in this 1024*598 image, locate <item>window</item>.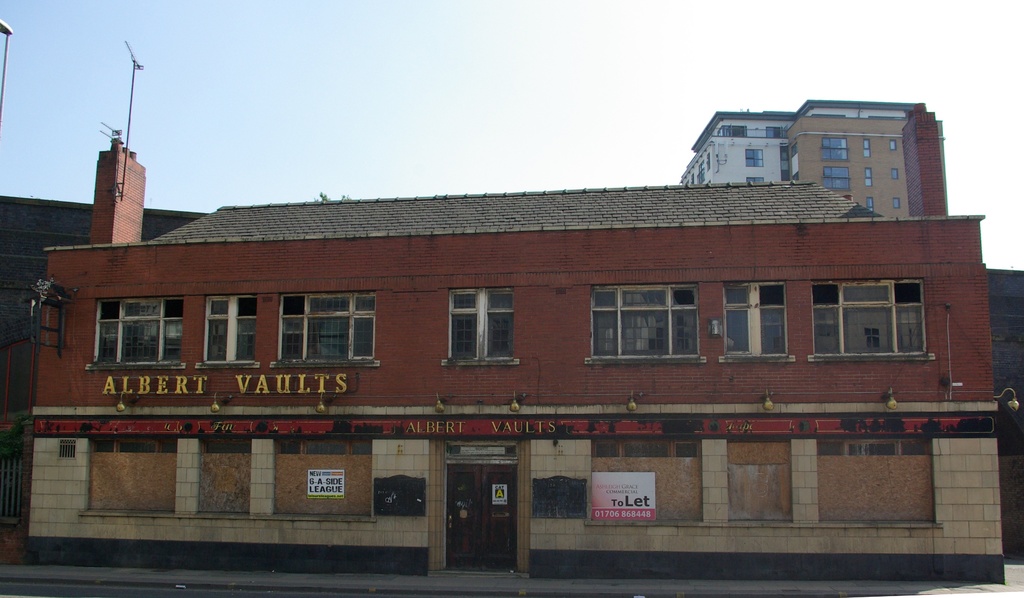
Bounding box: bbox=[765, 126, 784, 138].
